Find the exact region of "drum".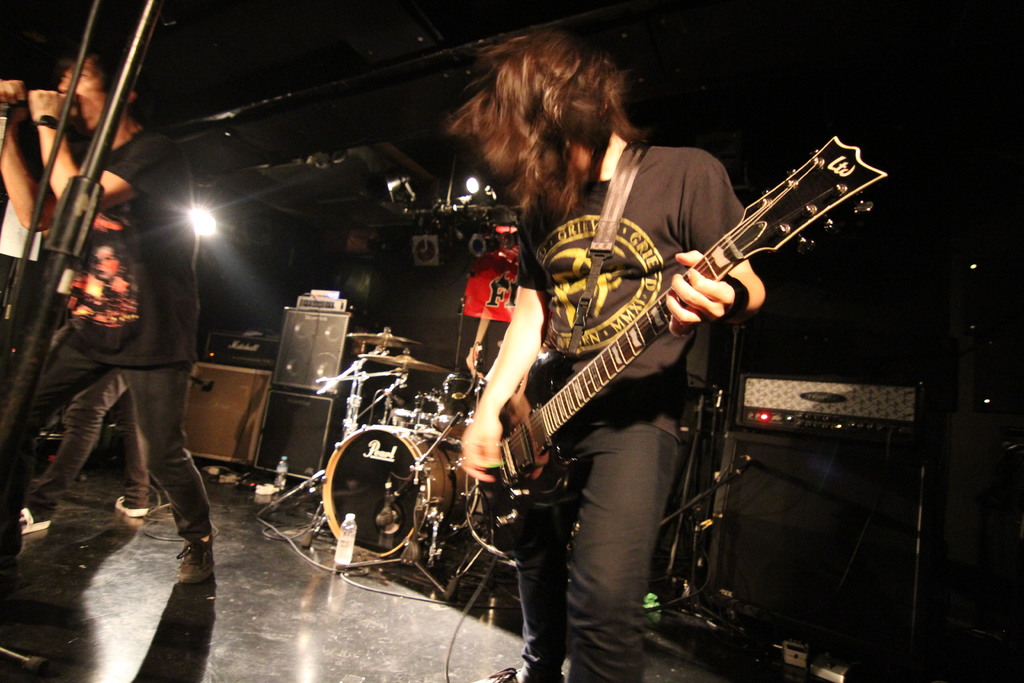
Exact region: l=417, t=409, r=438, b=429.
